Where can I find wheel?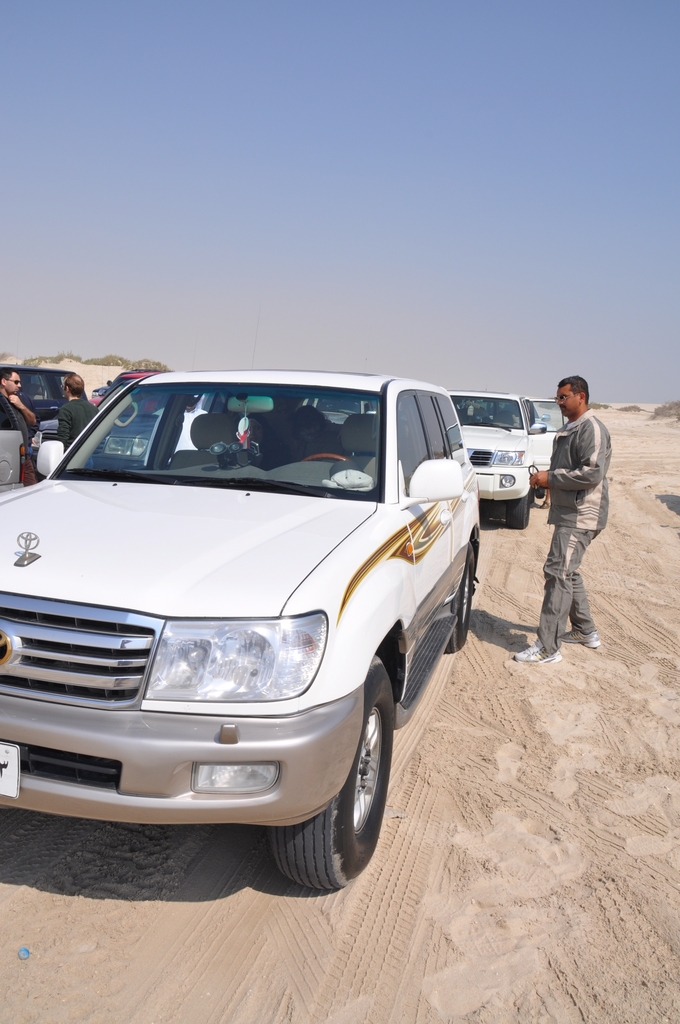
You can find it at (left=448, top=543, right=476, bottom=657).
